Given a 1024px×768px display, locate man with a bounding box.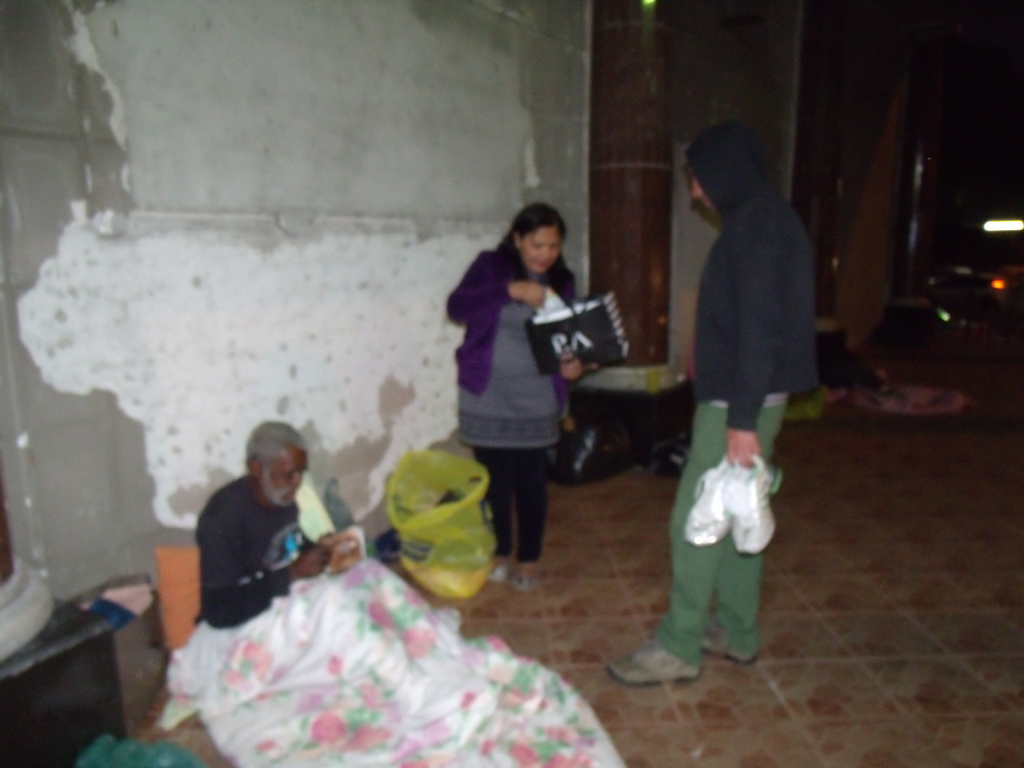
Located: (609, 122, 821, 691).
